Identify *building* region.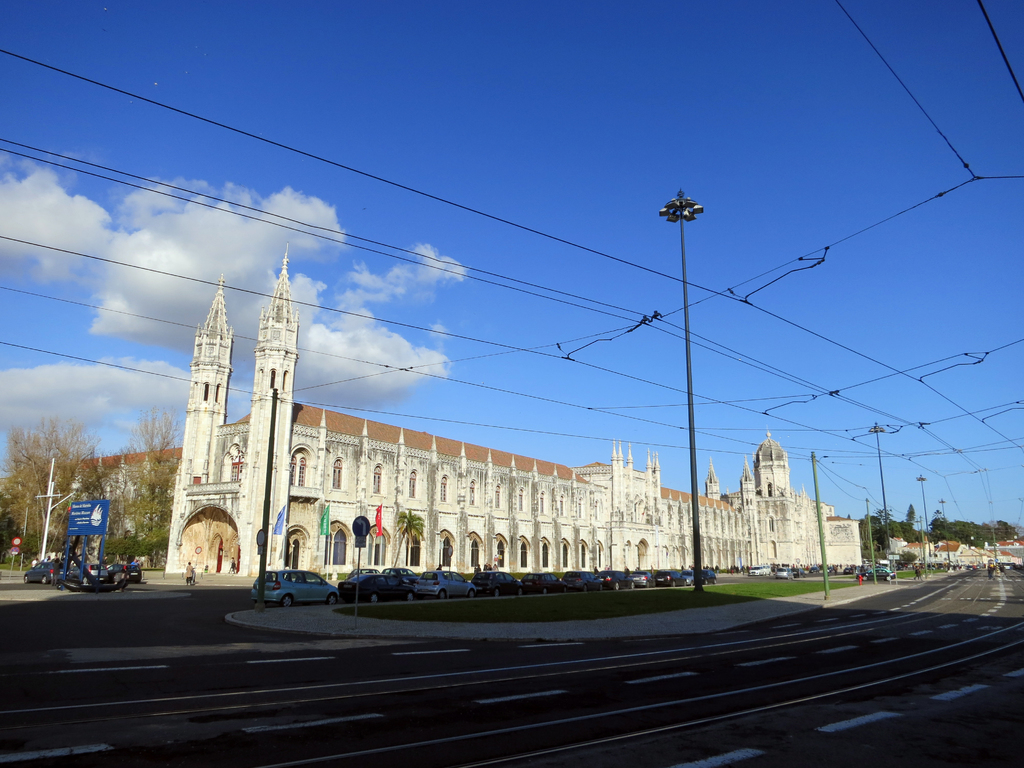
Region: locate(65, 241, 744, 584).
